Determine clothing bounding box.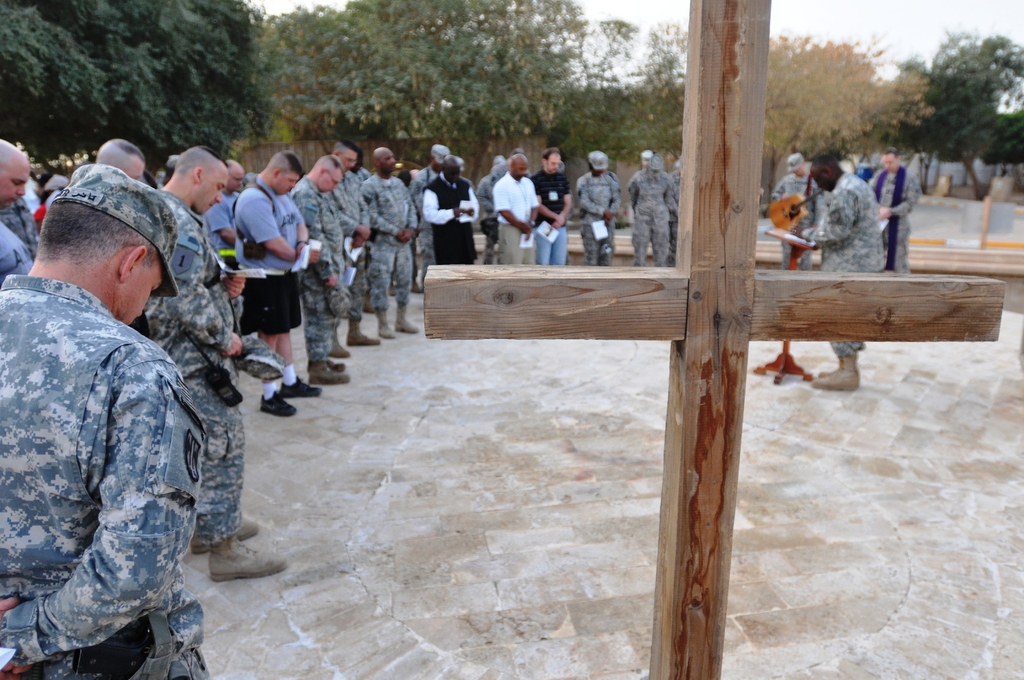
Determined: <box>868,167,910,266</box>.
